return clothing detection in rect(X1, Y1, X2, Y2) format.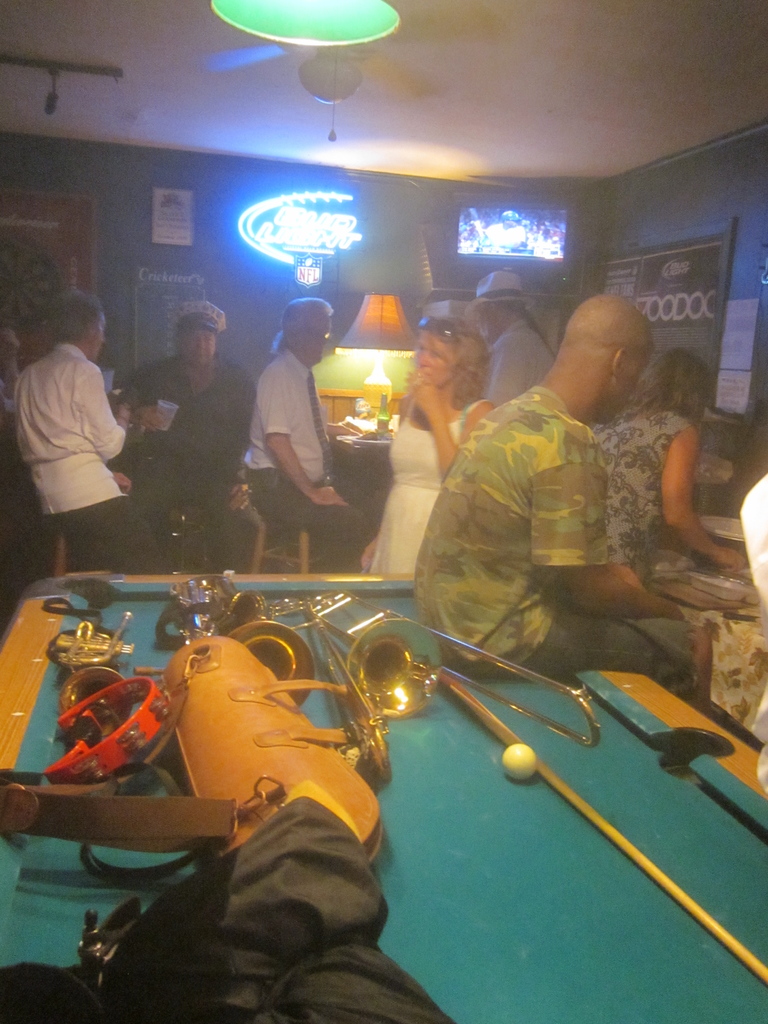
rect(471, 328, 558, 415).
